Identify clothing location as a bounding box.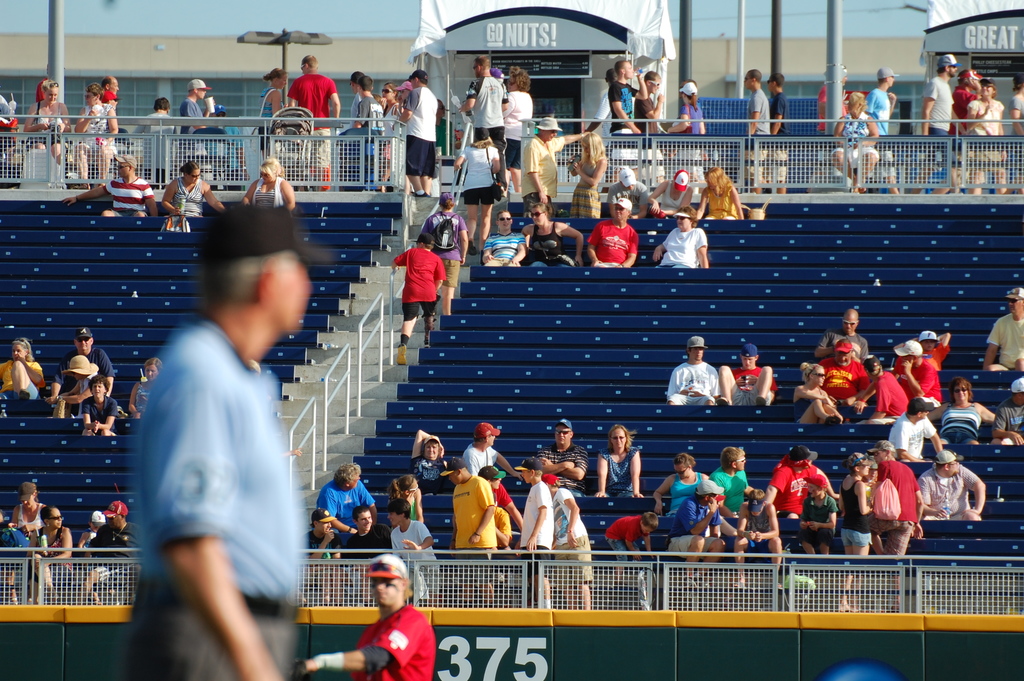
x1=104, y1=176, x2=155, y2=217.
